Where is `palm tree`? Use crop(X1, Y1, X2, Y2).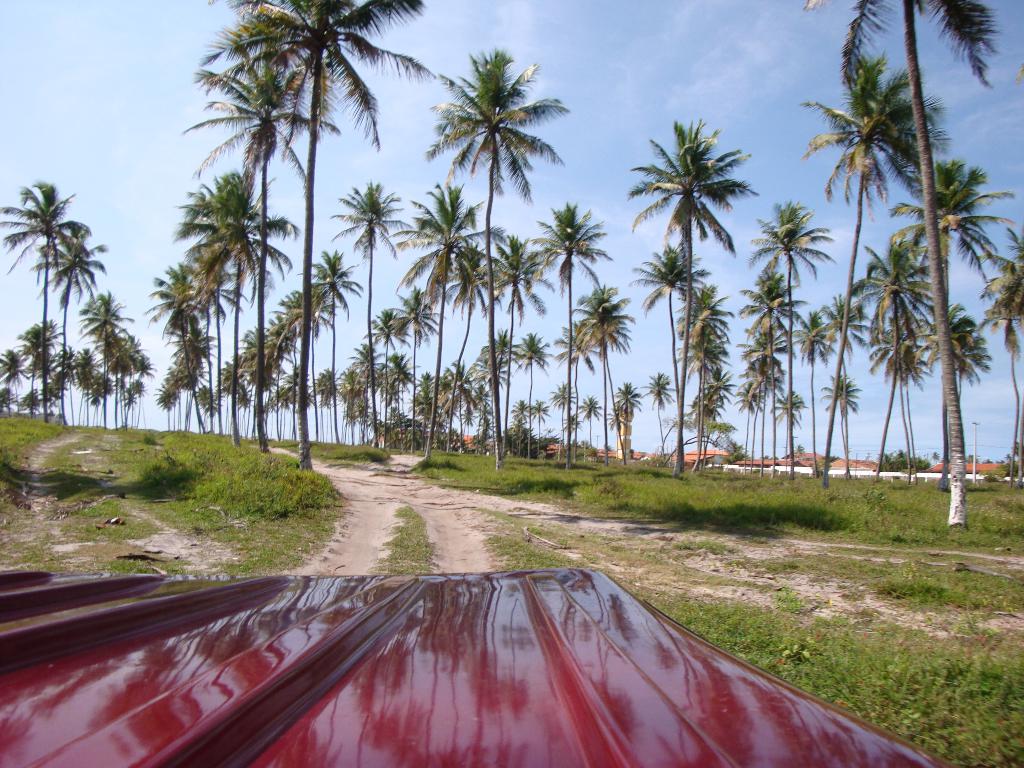
crop(326, 180, 385, 429).
